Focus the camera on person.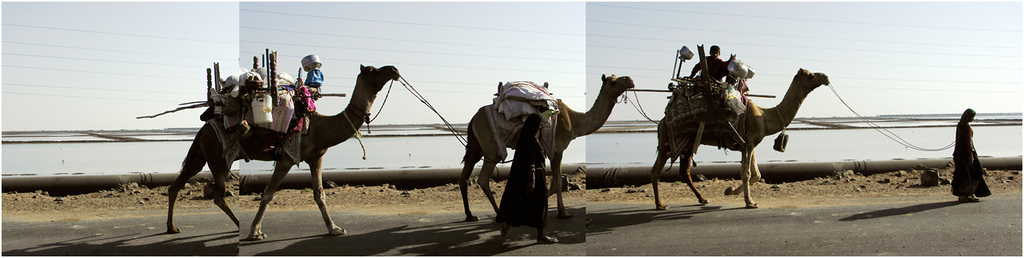
Focus region: select_region(945, 100, 996, 202).
